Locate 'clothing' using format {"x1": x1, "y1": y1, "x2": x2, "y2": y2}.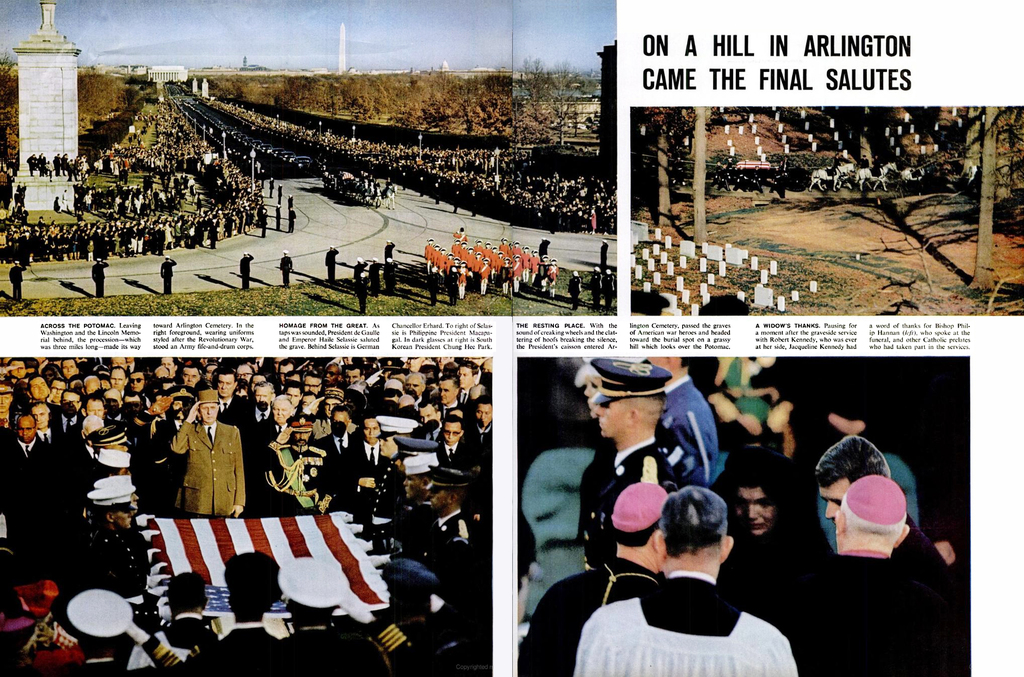
{"x1": 356, "y1": 278, "x2": 368, "y2": 305}.
